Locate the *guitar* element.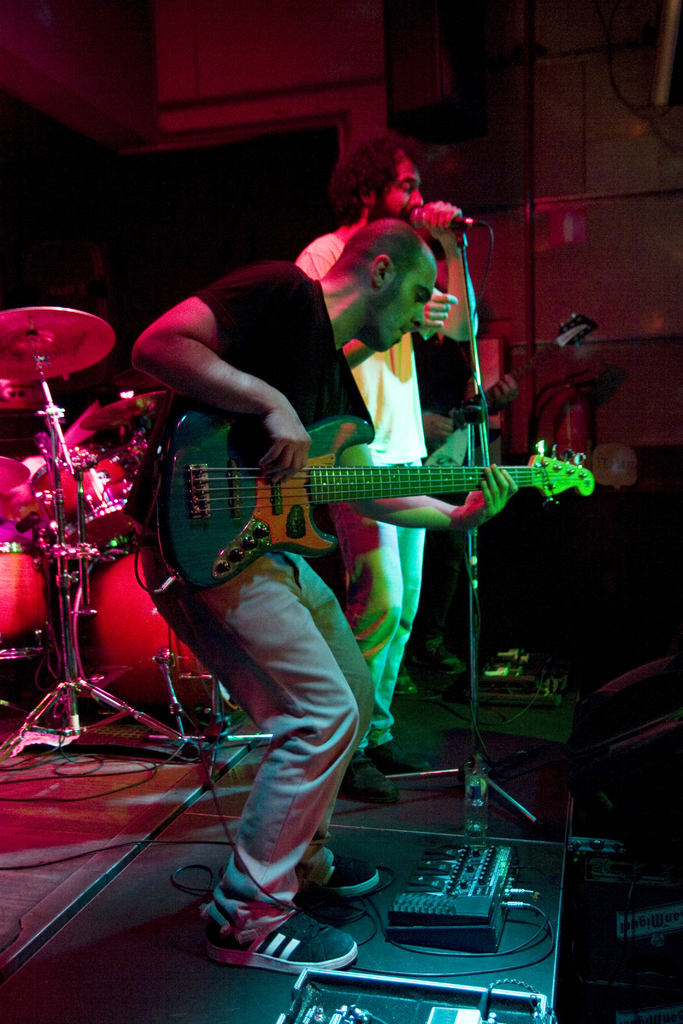
Element bbox: box(141, 397, 598, 593).
